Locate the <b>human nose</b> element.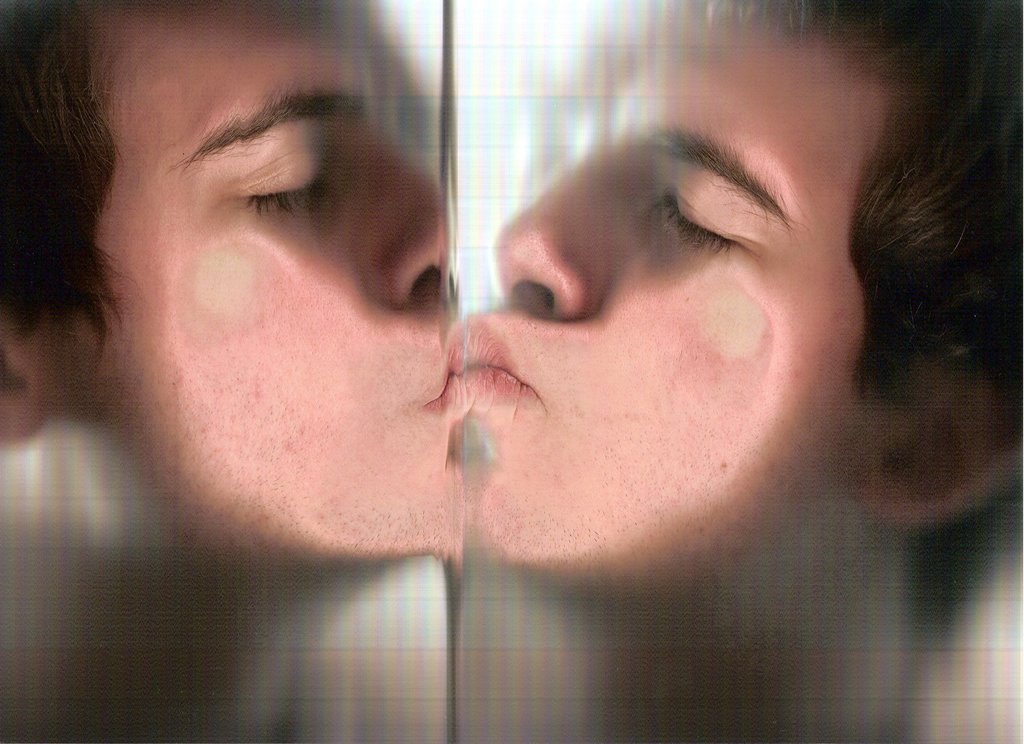
Element bbox: bbox(346, 140, 451, 307).
